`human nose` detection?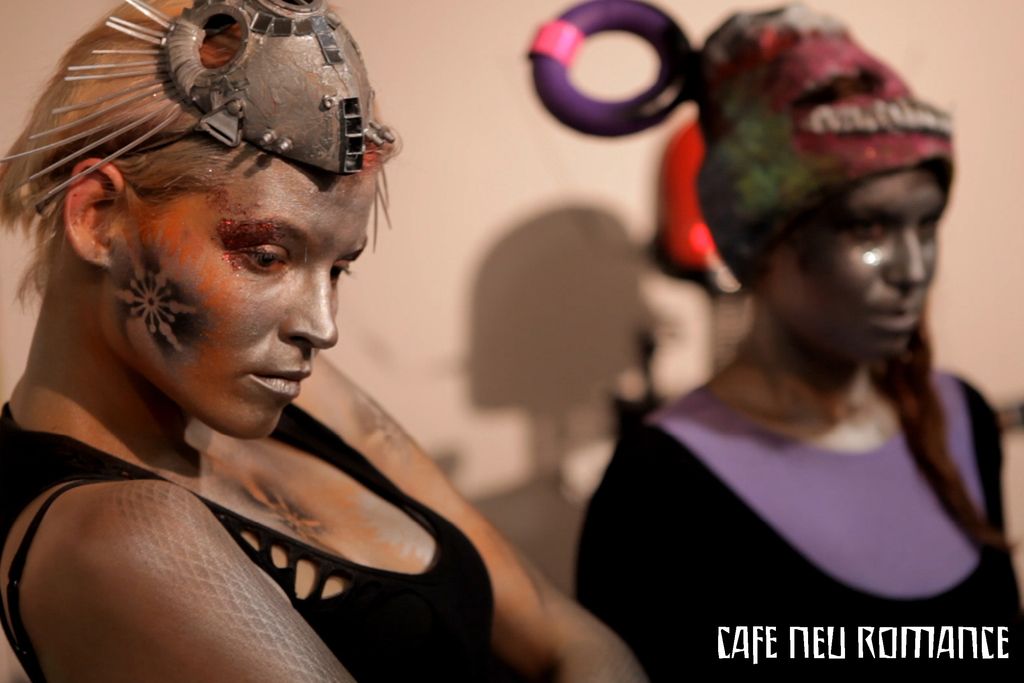
crop(880, 226, 927, 285)
